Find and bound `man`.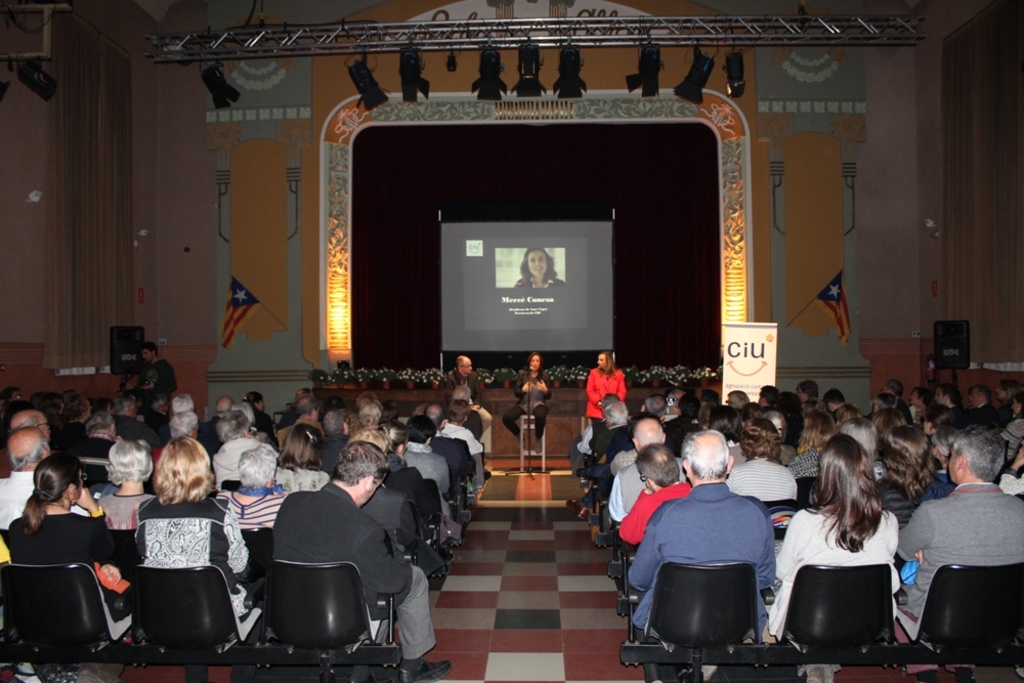
Bound: left=195, top=397, right=238, bottom=471.
